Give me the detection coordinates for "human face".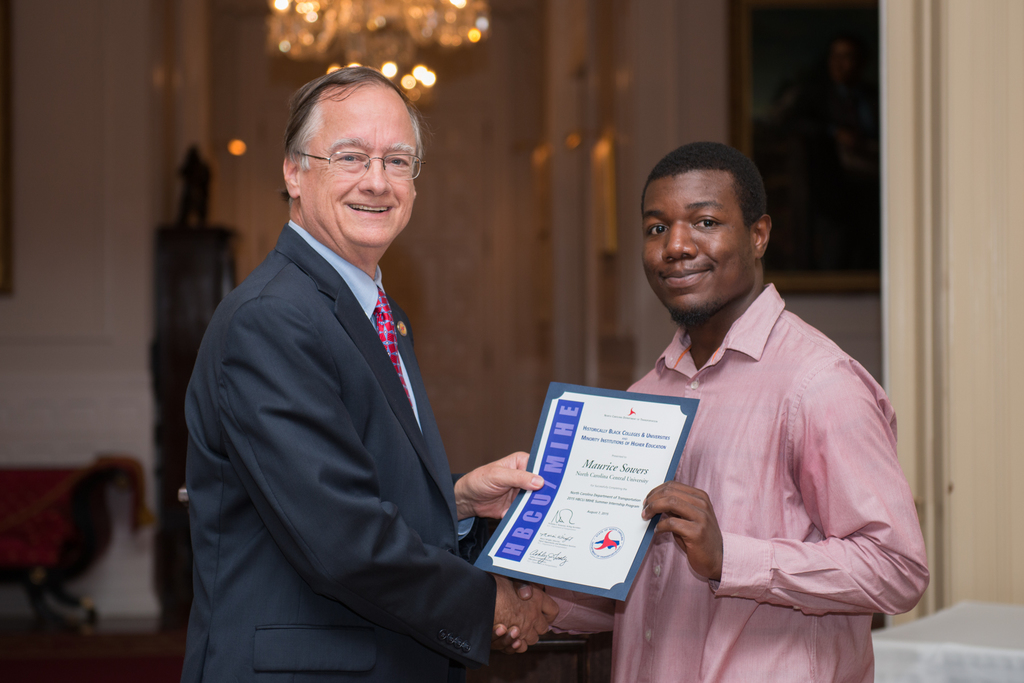
bbox=[300, 102, 416, 246].
